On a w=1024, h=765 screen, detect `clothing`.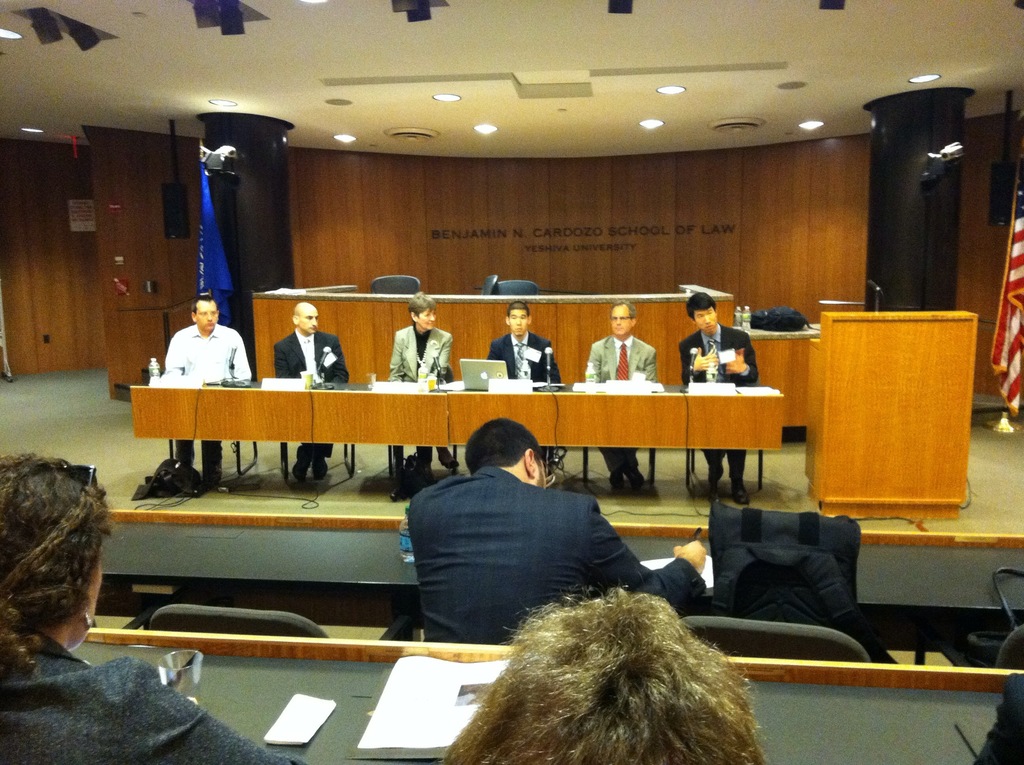
region(383, 323, 452, 389).
